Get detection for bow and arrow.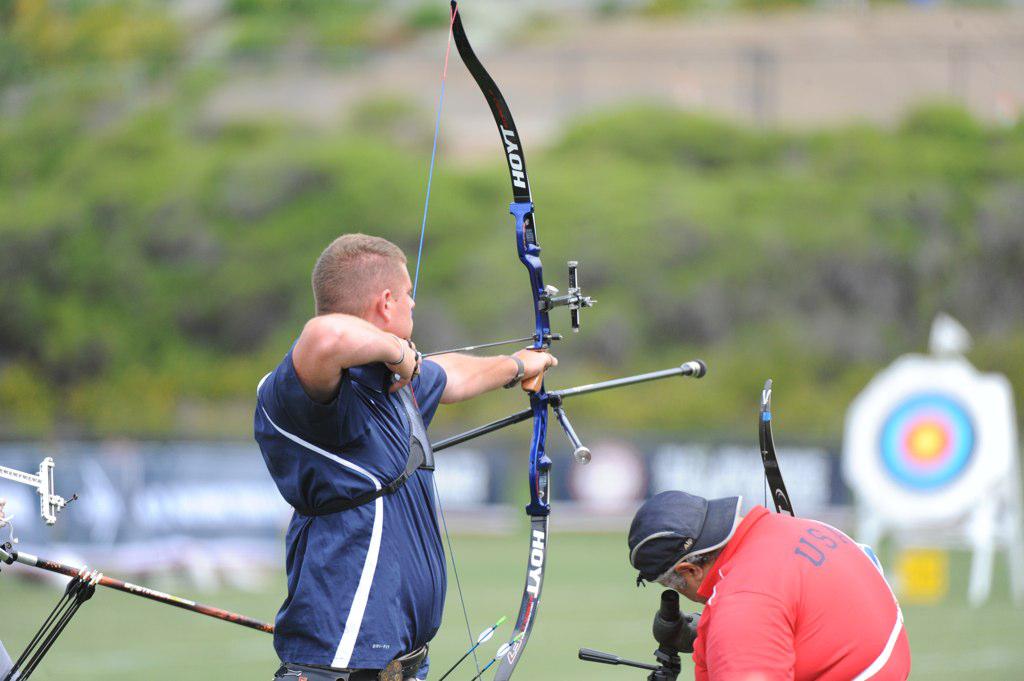
Detection: select_region(1, 547, 275, 680).
